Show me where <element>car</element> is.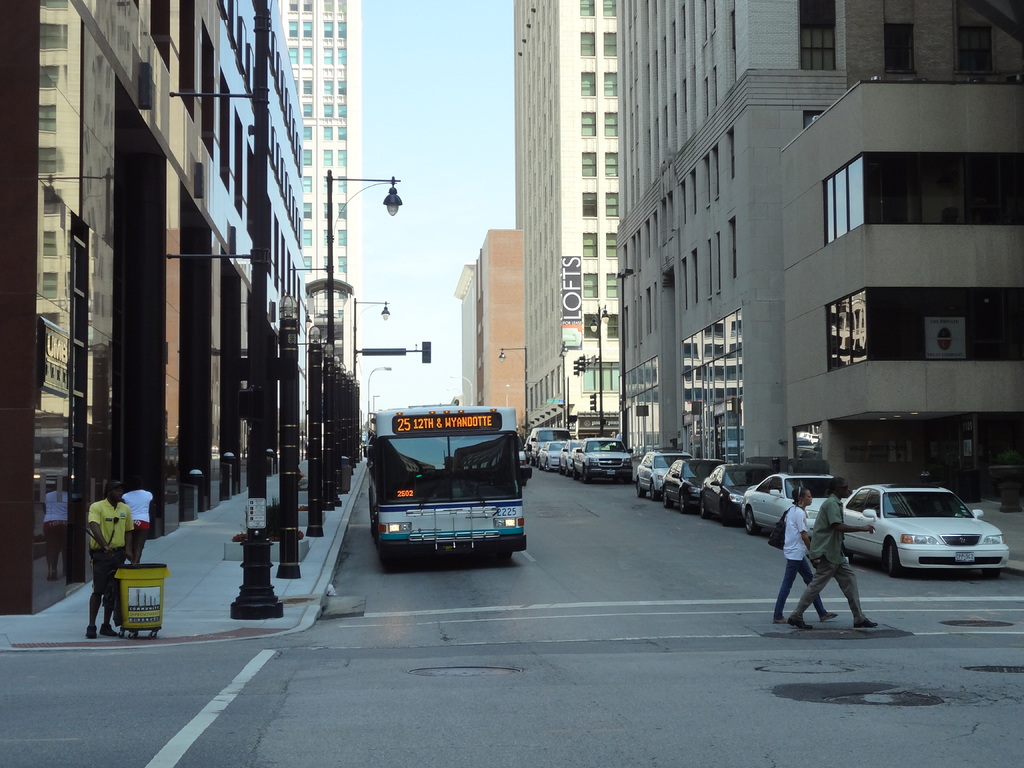
<element>car</element> is at locate(523, 415, 568, 457).
